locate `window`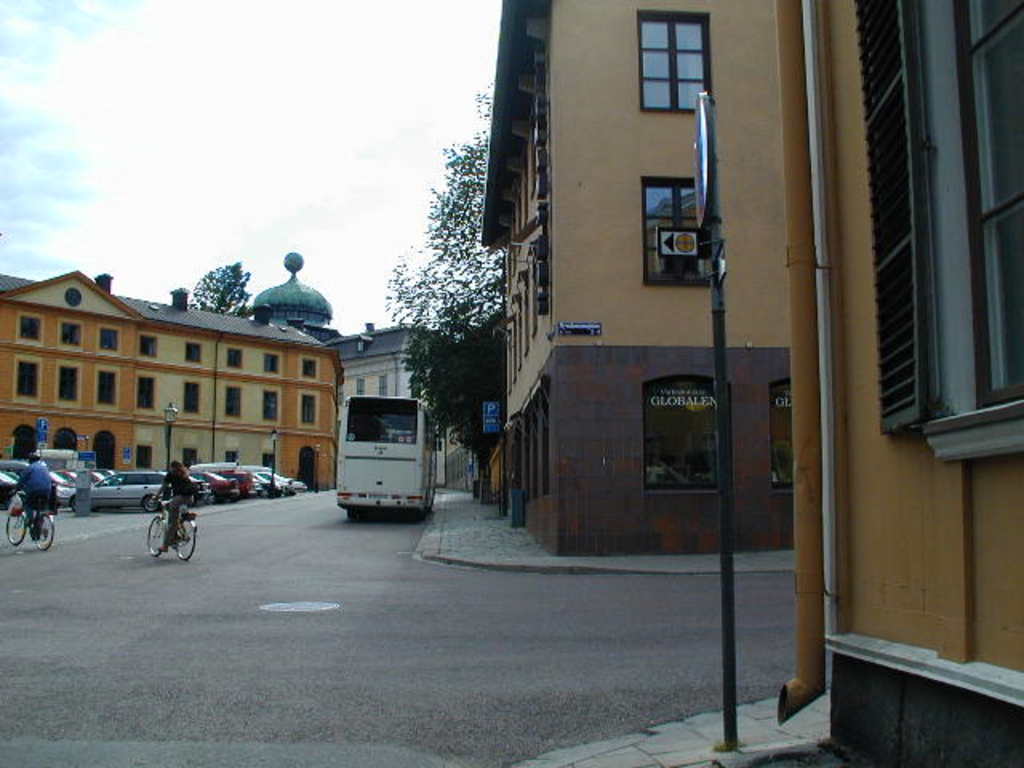
640/371/726/494
